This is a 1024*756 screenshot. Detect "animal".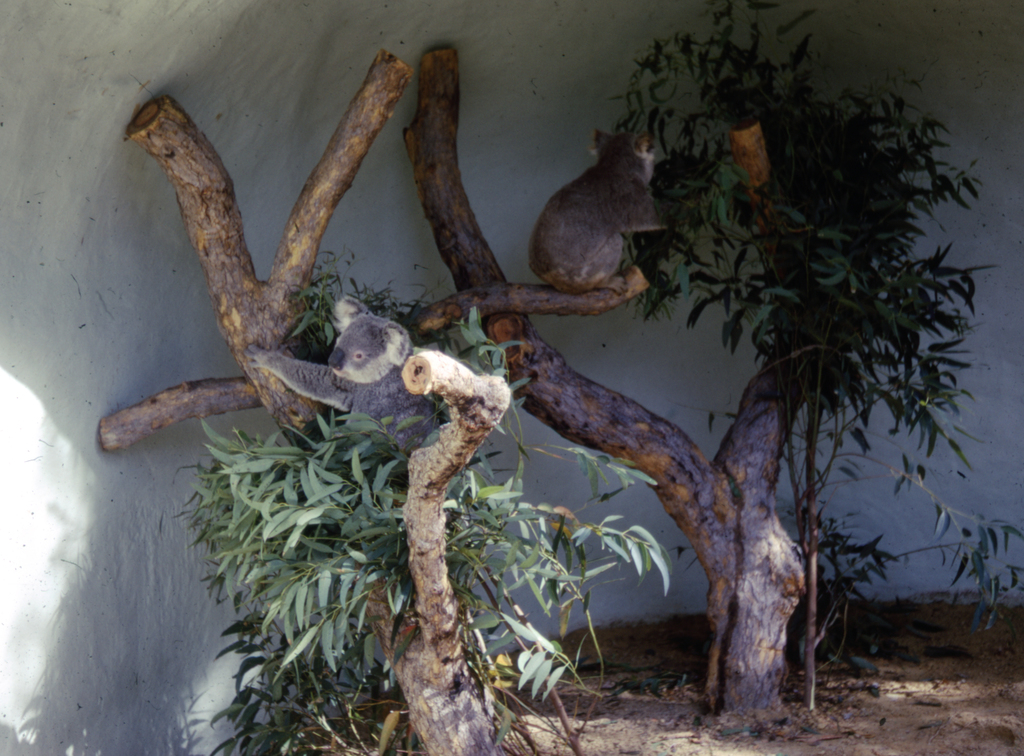
245:294:504:458.
